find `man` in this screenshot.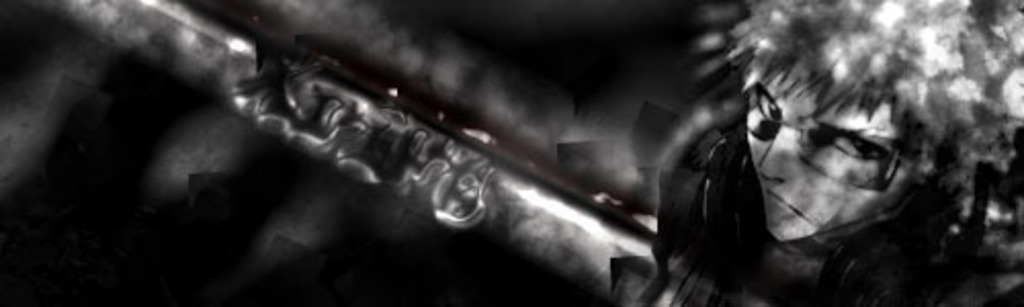
The bounding box for `man` is [x1=637, y1=20, x2=983, y2=305].
